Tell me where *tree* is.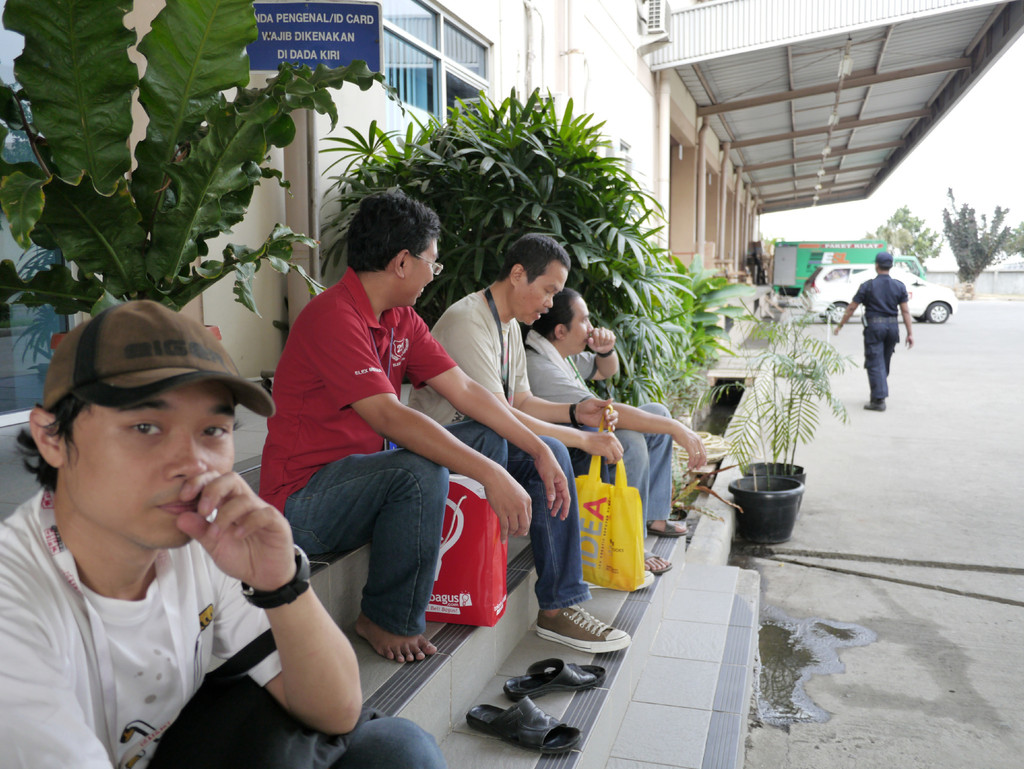
*tree* is at left=1006, top=221, right=1023, bottom=257.
